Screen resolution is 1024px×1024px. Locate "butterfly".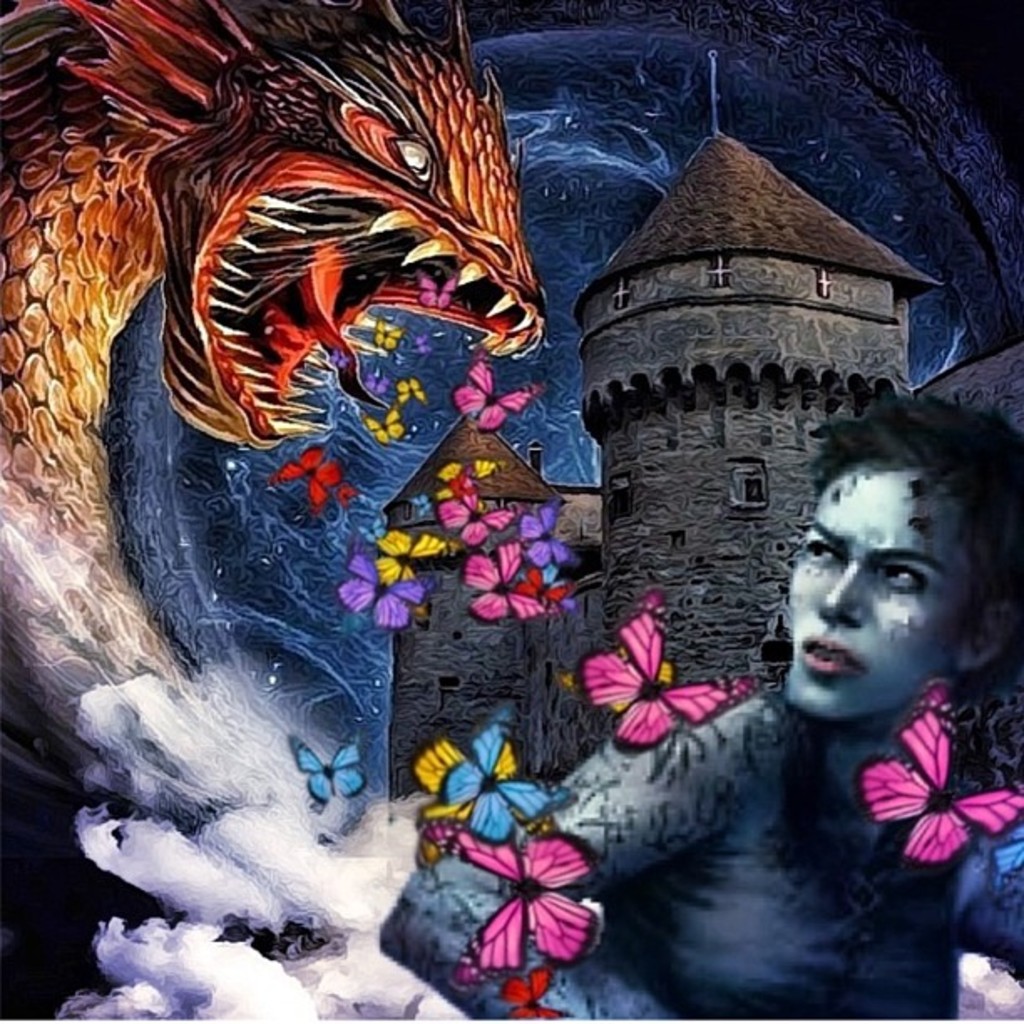
l=264, t=443, r=340, b=514.
